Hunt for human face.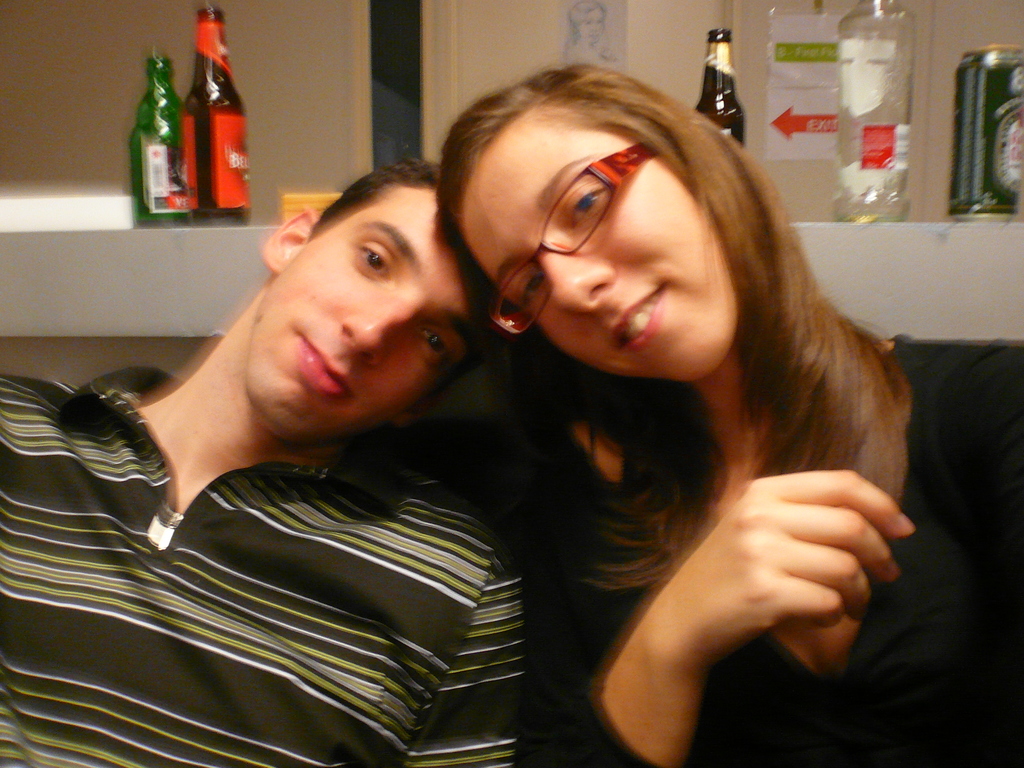
Hunted down at <region>467, 118, 744, 378</region>.
